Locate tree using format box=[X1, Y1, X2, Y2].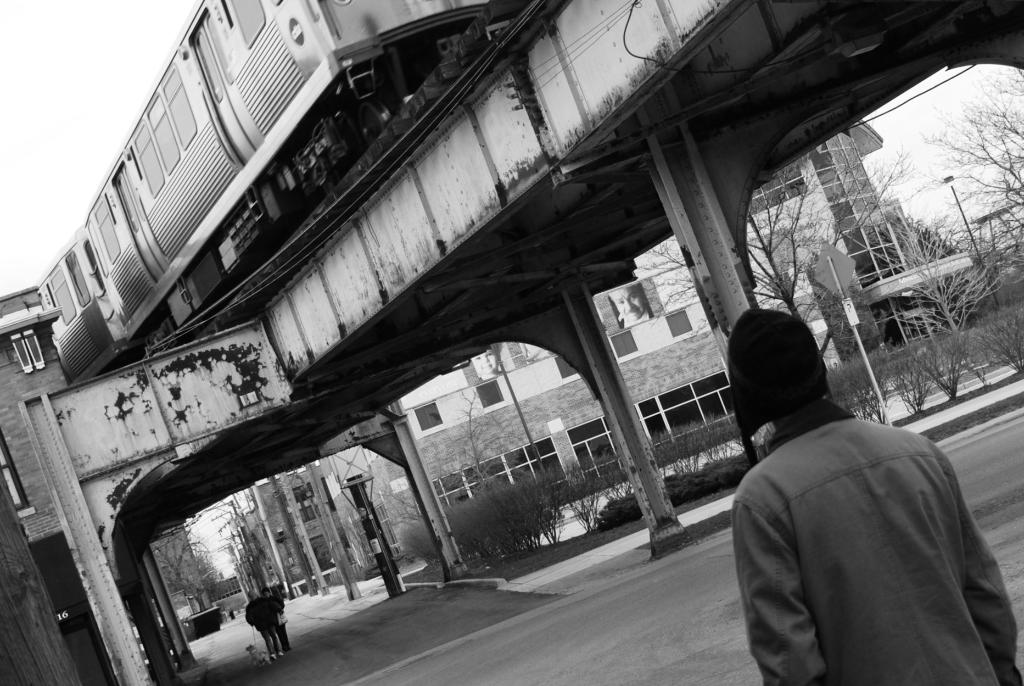
box=[163, 516, 234, 629].
